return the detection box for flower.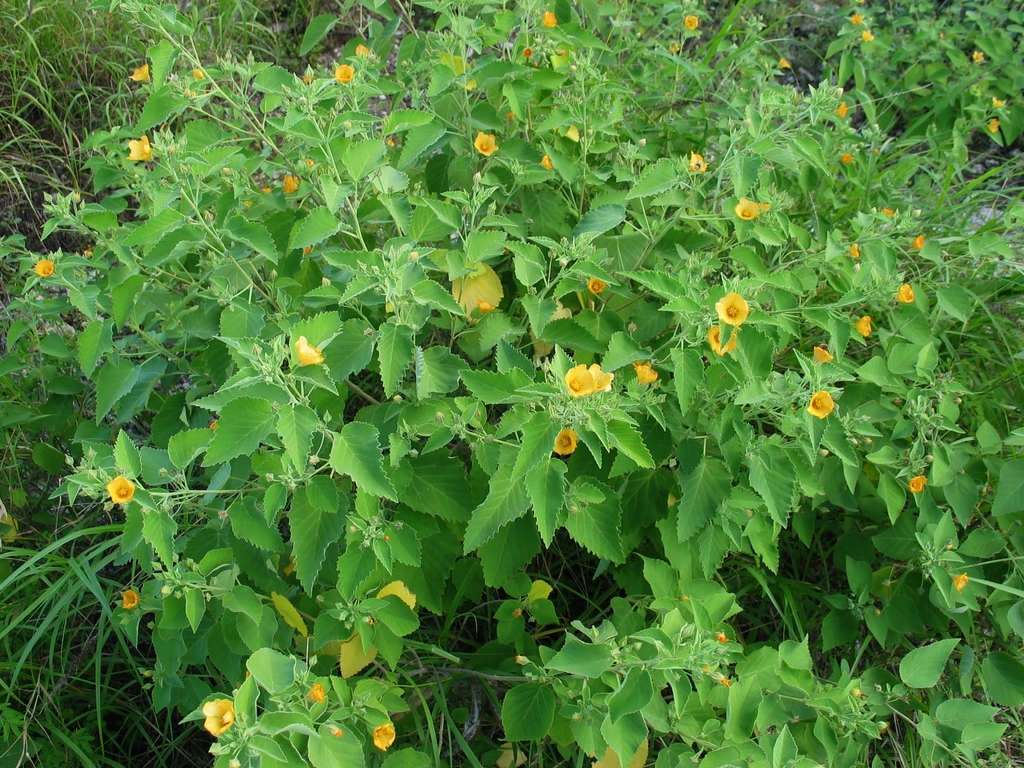
box=[555, 431, 575, 455].
